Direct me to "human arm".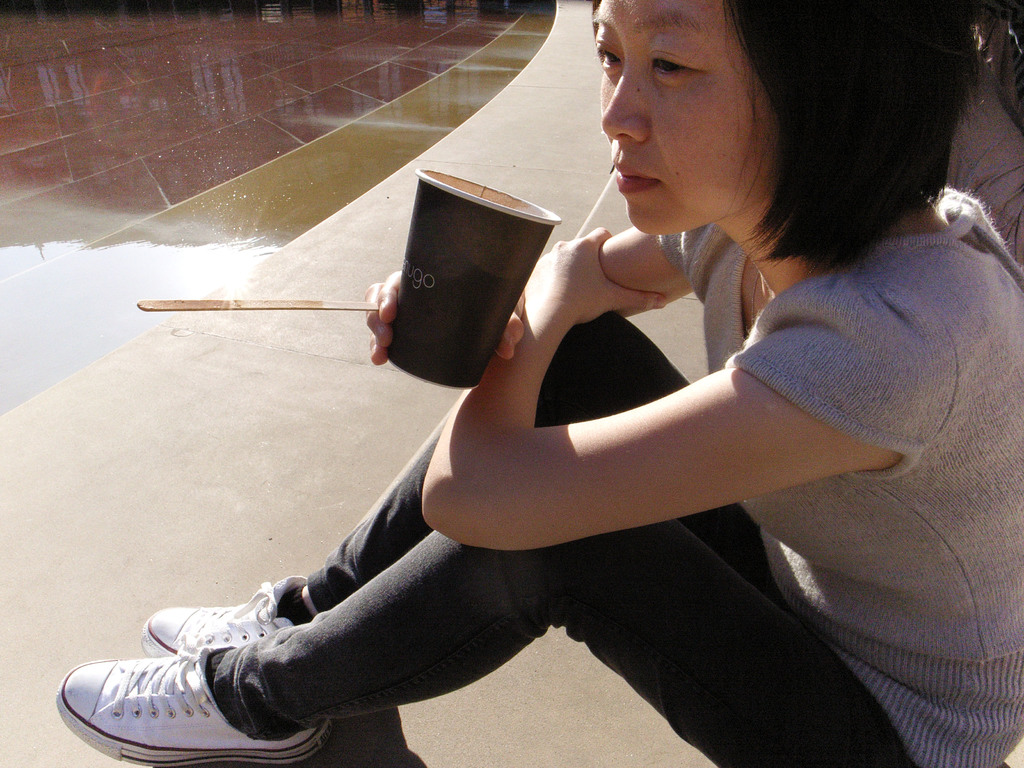
Direction: x1=369, y1=216, x2=719, y2=369.
